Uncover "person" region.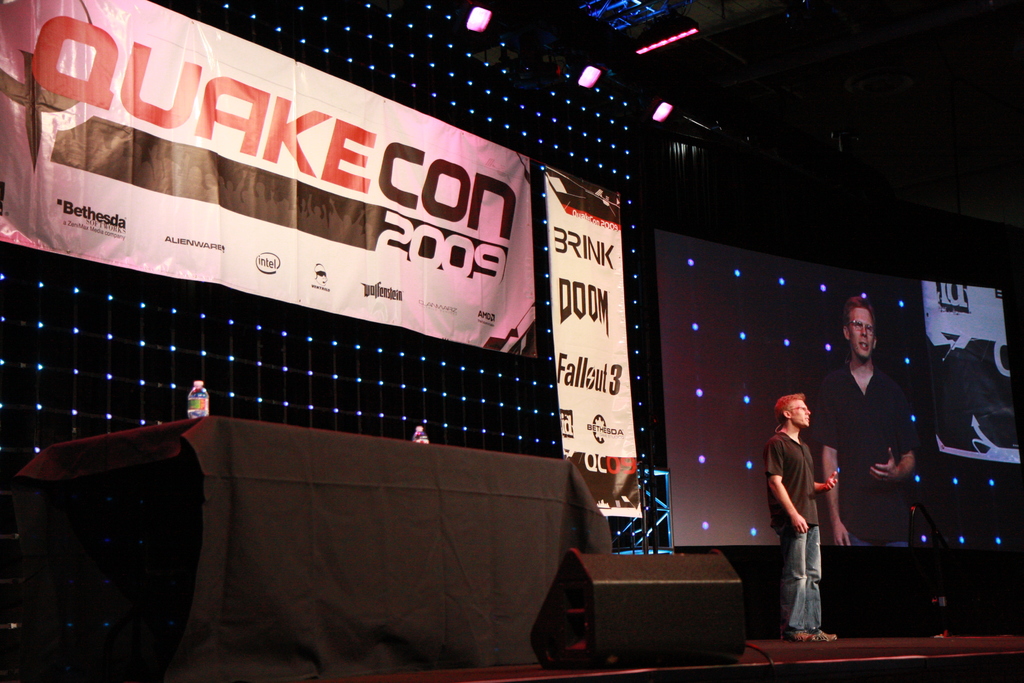
Uncovered: region(819, 298, 925, 542).
